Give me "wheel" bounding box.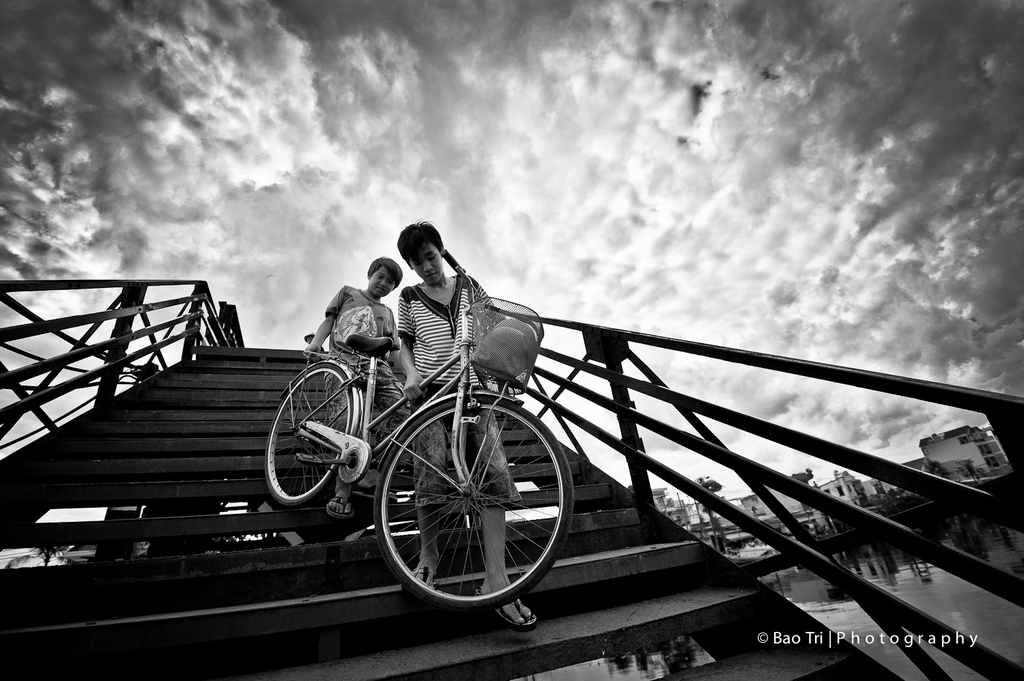
x1=264, y1=358, x2=360, y2=506.
